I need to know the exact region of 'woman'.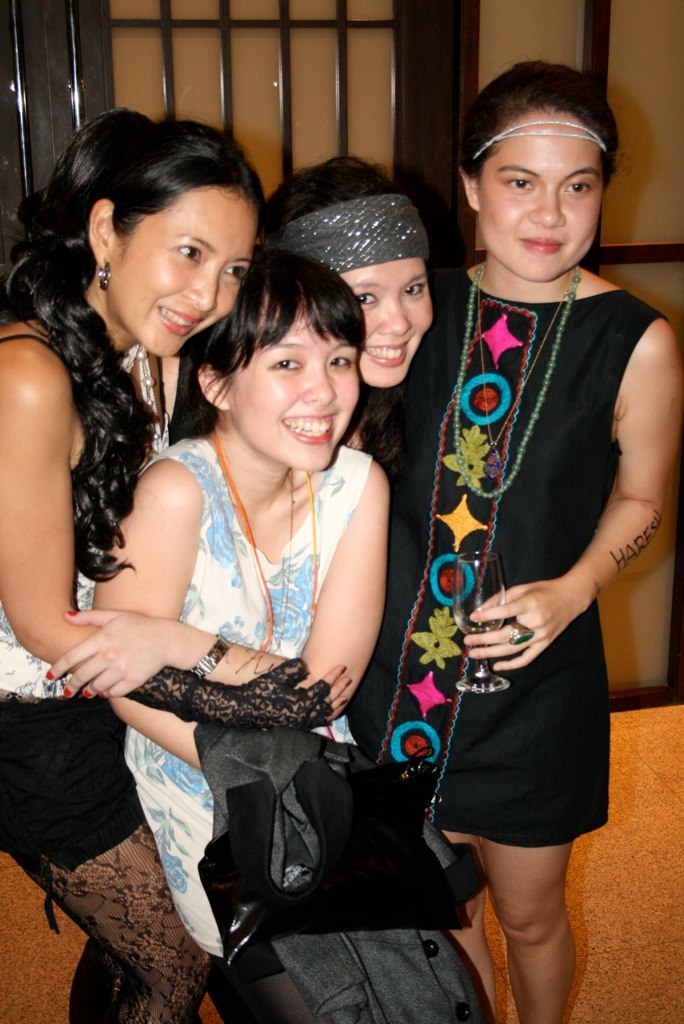
Region: 259/135/437/419.
